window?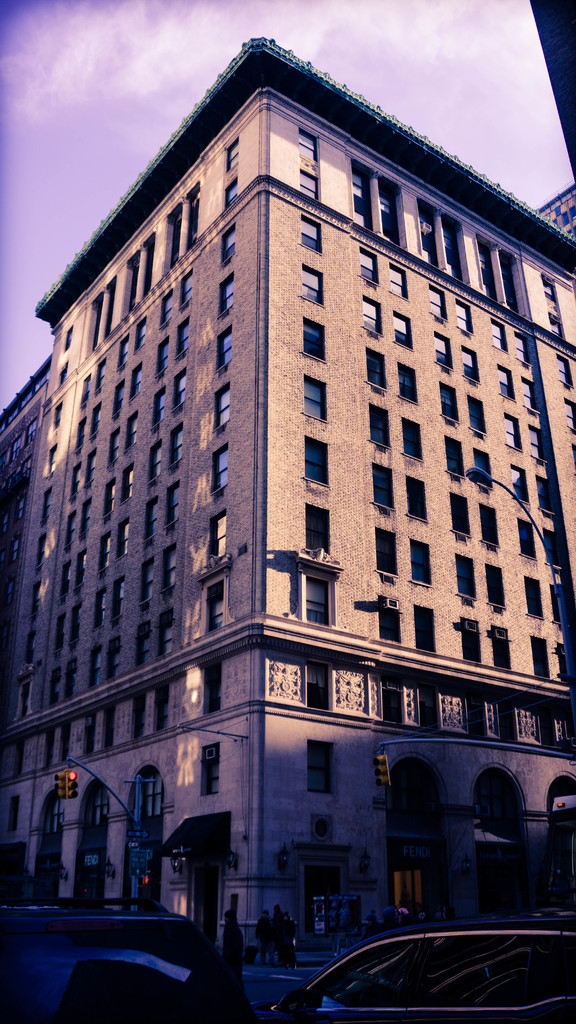
<region>419, 200, 440, 266</region>
